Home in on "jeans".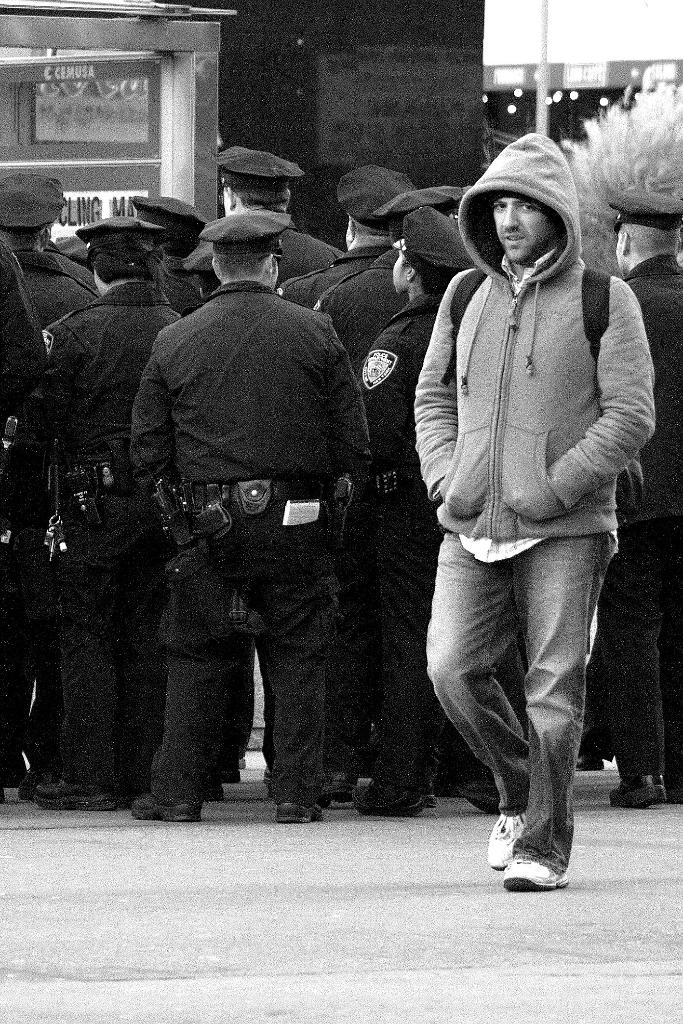
Homed in at x1=420 y1=538 x2=634 y2=860.
